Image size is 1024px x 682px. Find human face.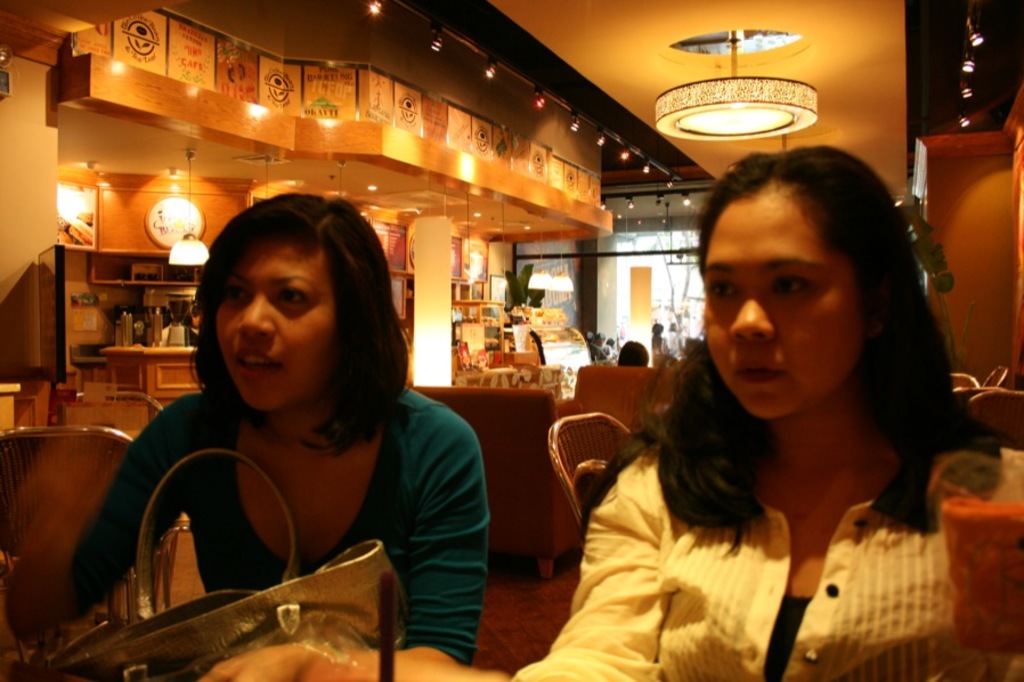
rect(706, 194, 870, 412).
